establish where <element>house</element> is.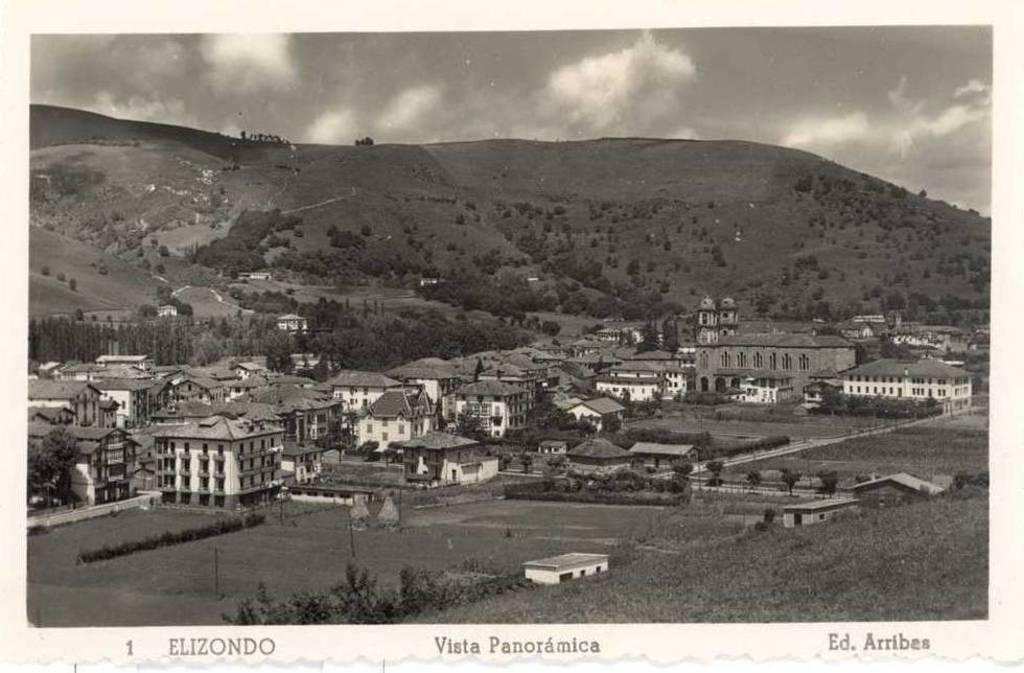
Established at [90,347,158,378].
